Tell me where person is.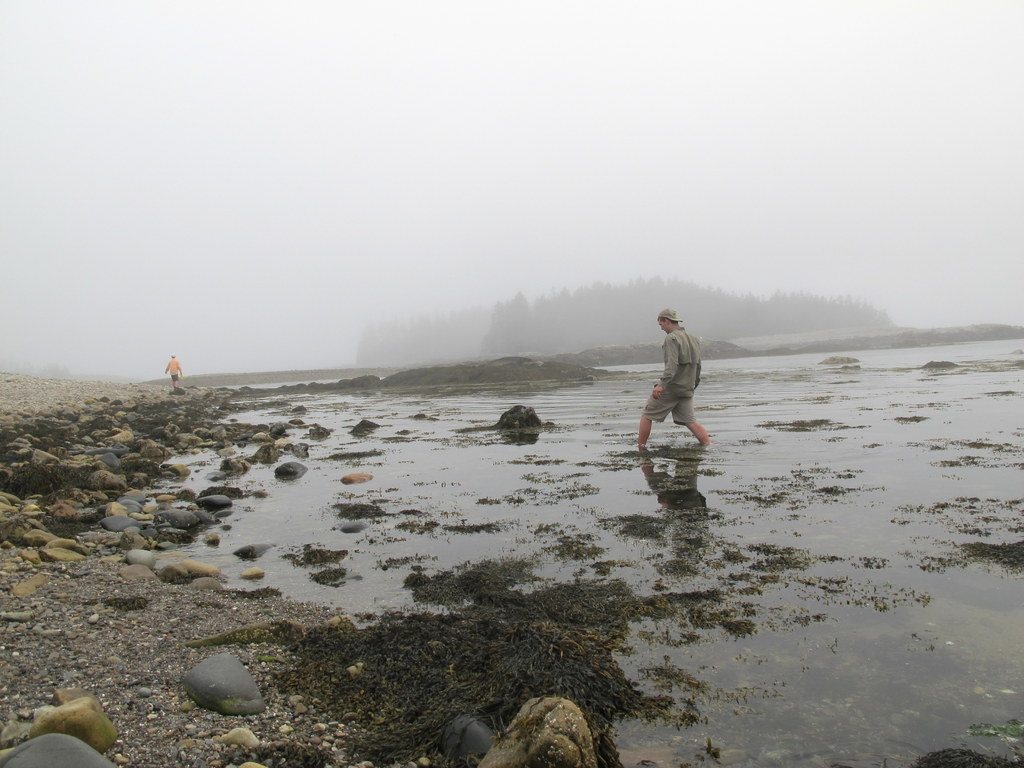
person is at left=163, top=355, right=182, bottom=388.
